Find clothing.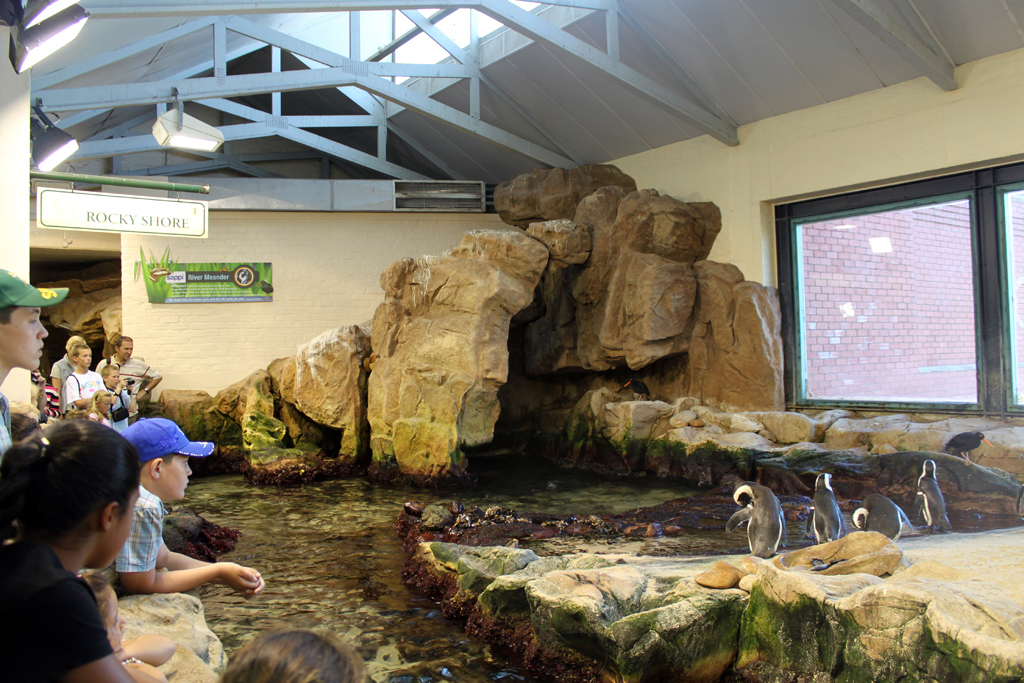
BBox(7, 542, 115, 682).
